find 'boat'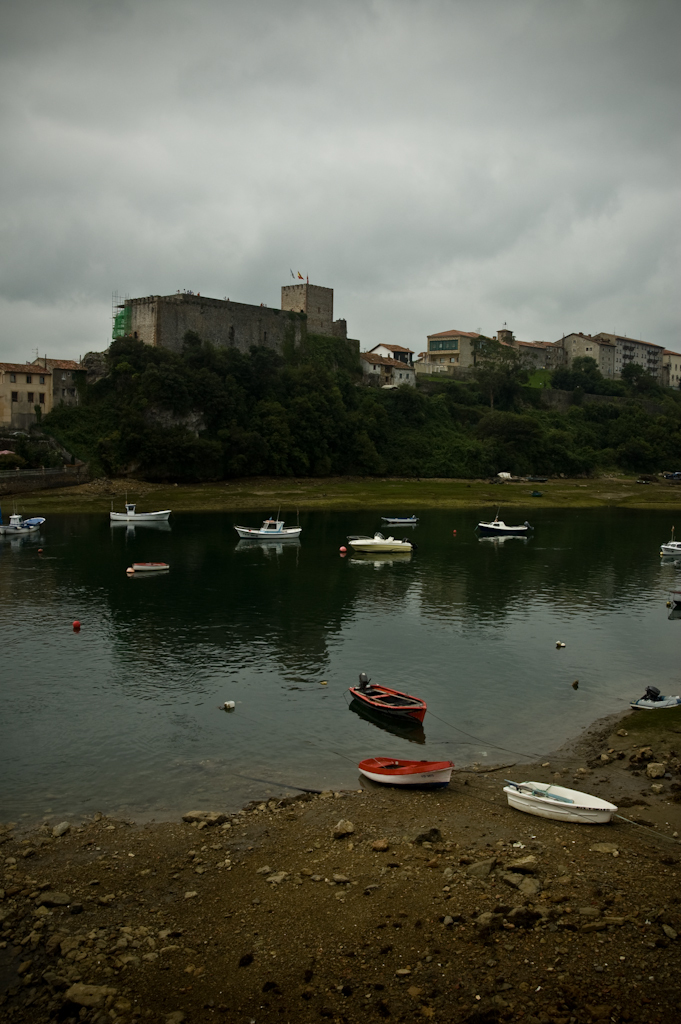
[232, 503, 301, 539]
